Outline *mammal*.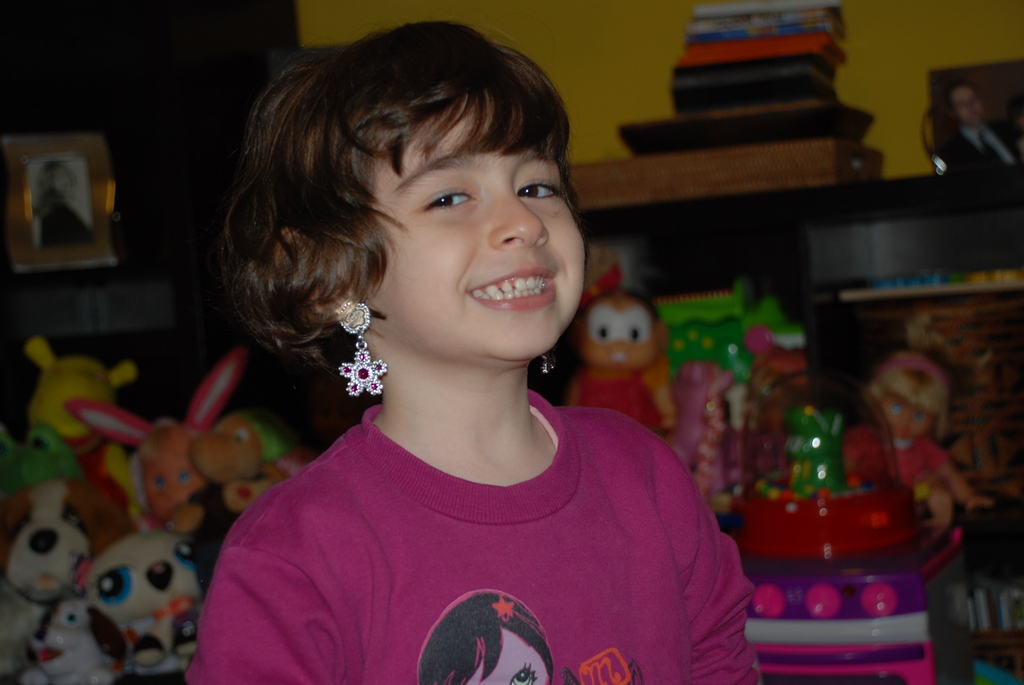
Outline: (left=35, top=161, right=90, bottom=248).
